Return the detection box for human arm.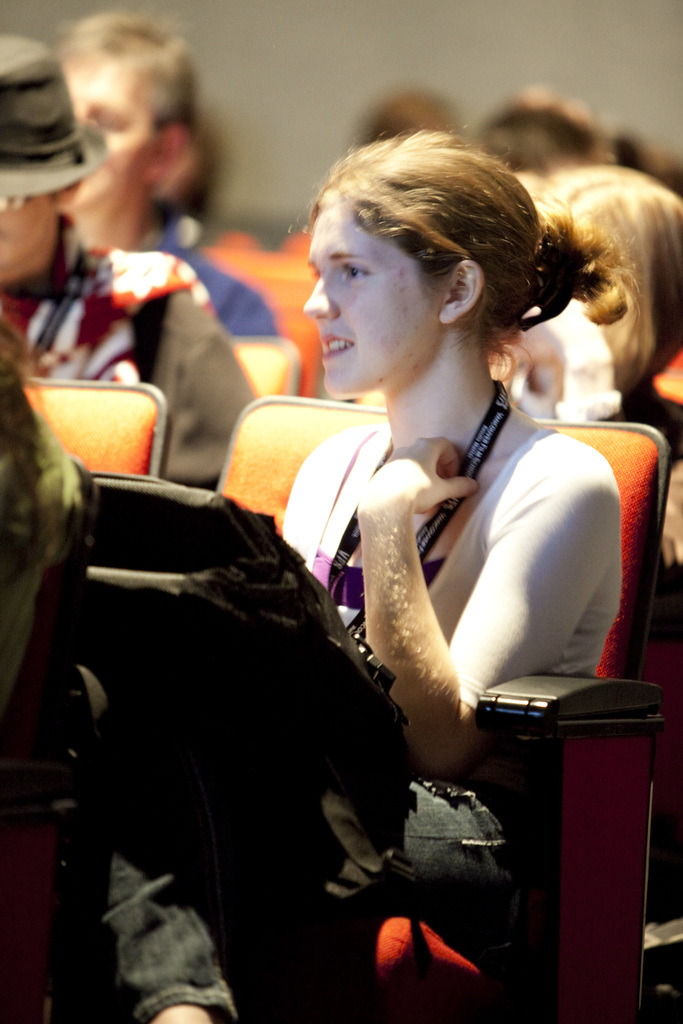
region(354, 429, 623, 787).
